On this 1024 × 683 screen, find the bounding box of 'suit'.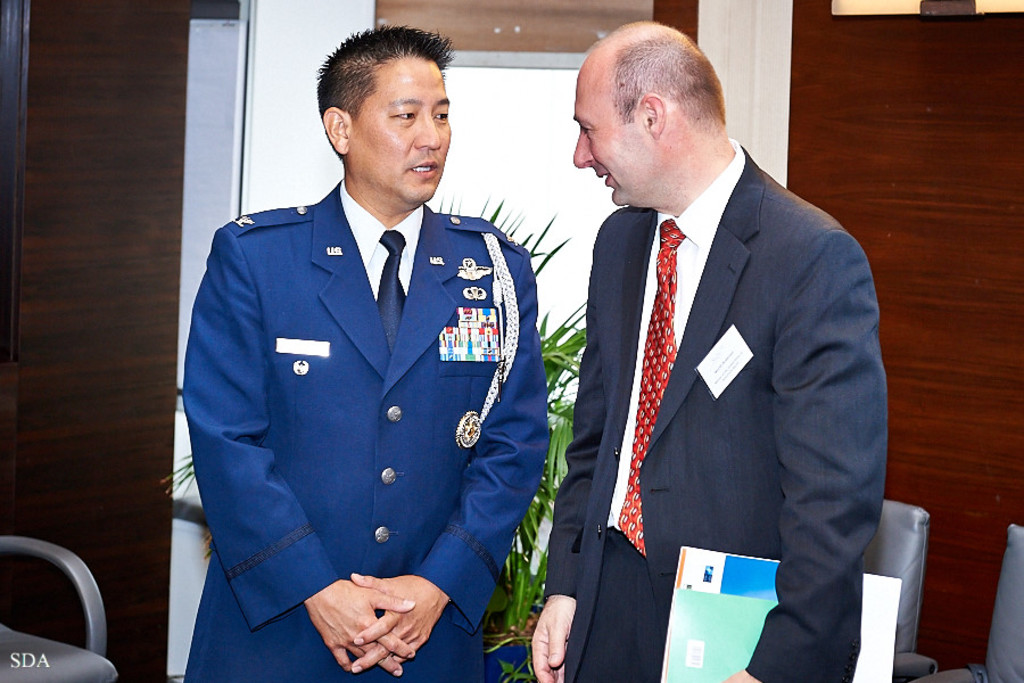
Bounding box: x1=536 y1=134 x2=893 y2=682.
